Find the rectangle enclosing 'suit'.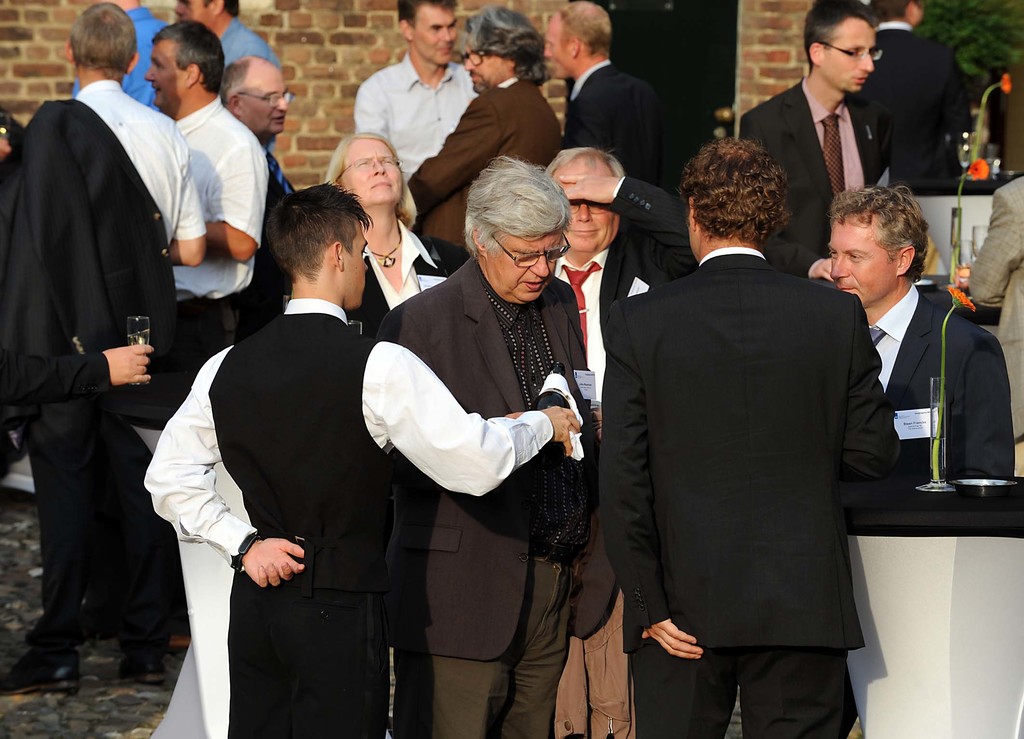
Rect(244, 146, 296, 333).
